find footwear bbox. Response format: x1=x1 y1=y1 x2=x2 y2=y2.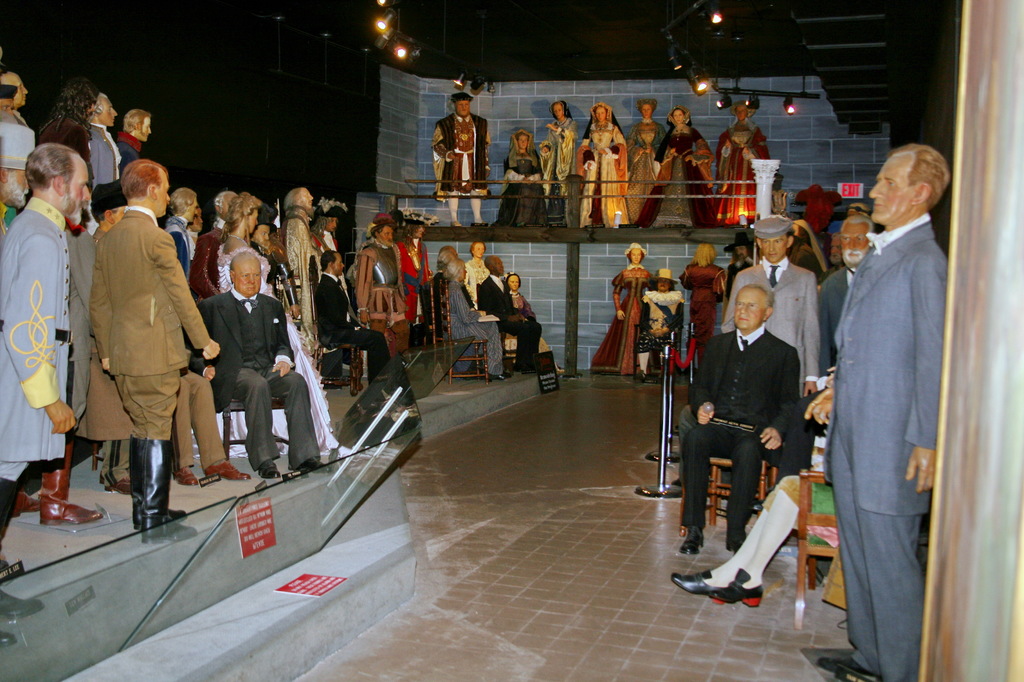
x1=489 y1=369 x2=515 y2=379.
